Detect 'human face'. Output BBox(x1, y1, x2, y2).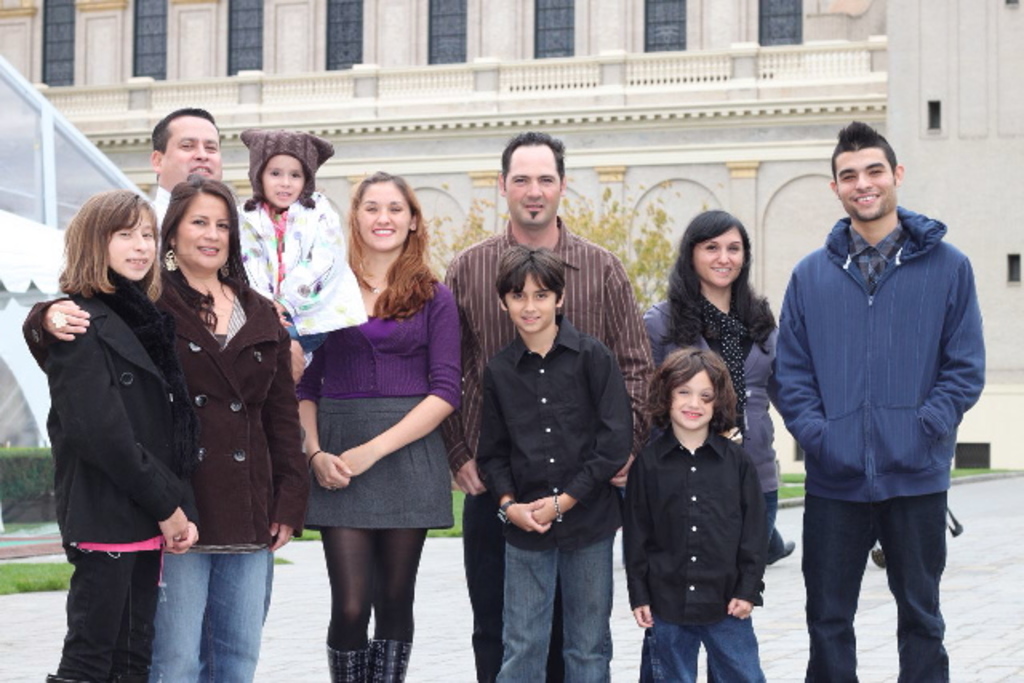
BBox(835, 147, 898, 218).
